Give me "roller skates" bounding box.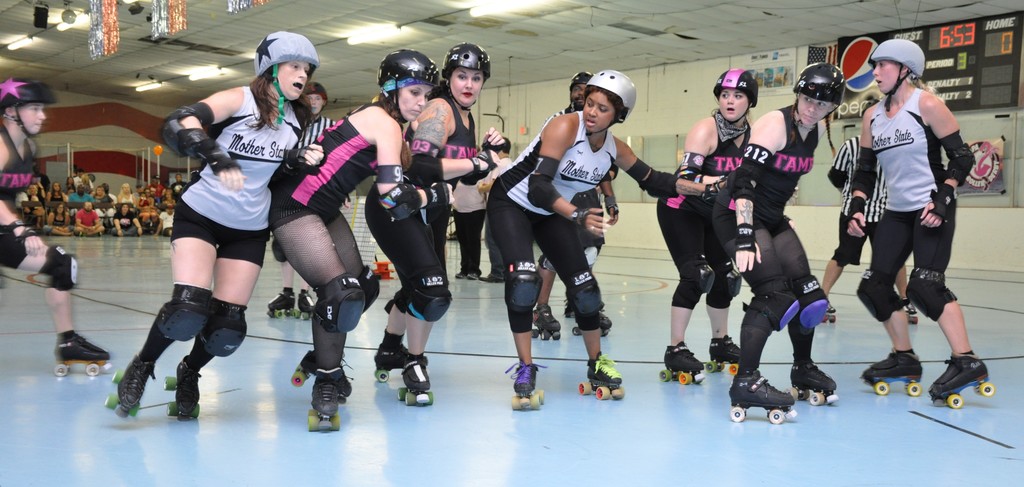
Rect(506, 361, 547, 411).
